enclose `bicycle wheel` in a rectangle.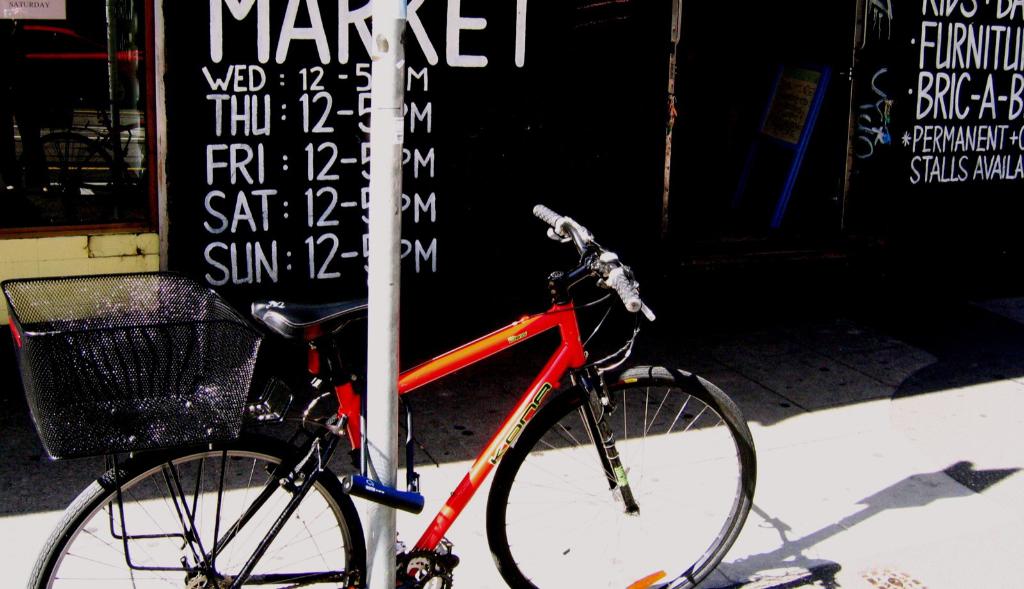
rect(486, 364, 755, 588).
